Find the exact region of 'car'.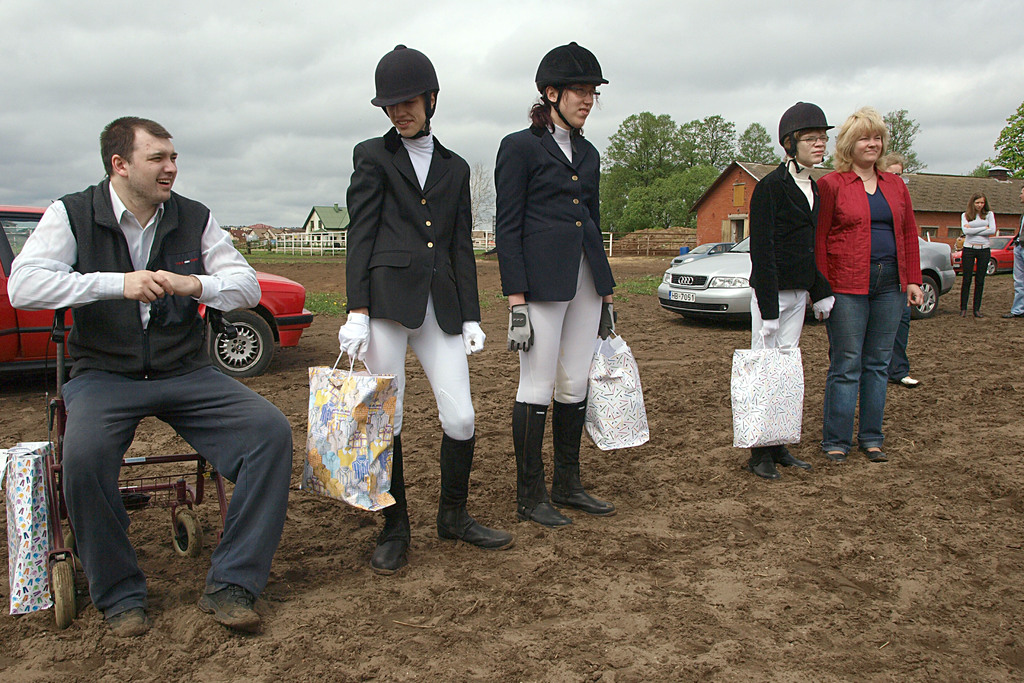
Exact region: region(0, 202, 317, 381).
